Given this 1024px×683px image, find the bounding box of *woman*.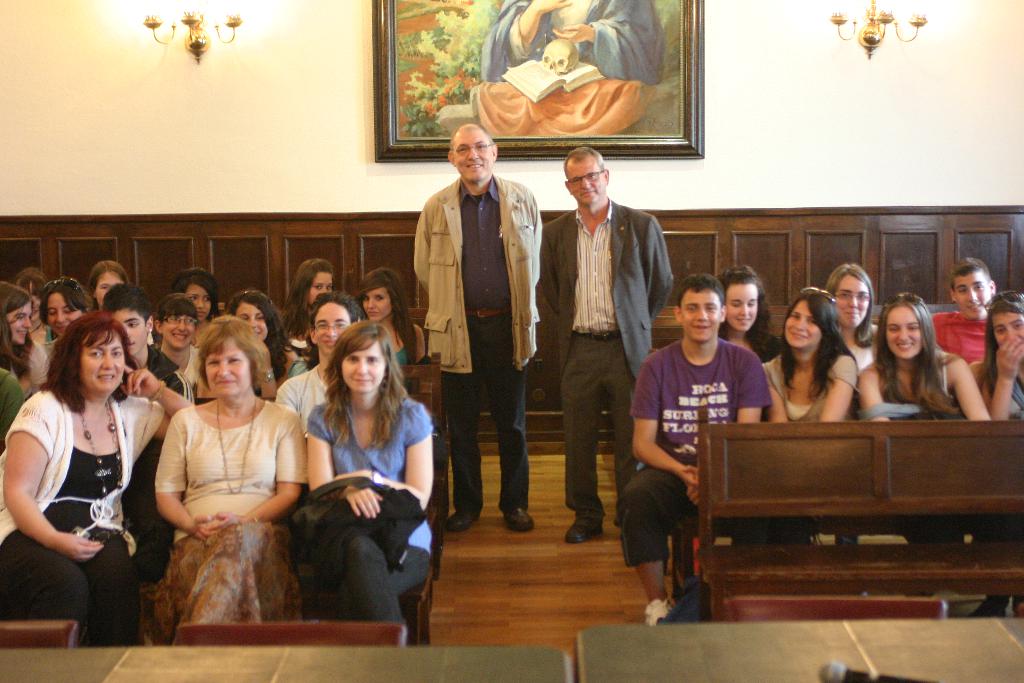
{"x1": 758, "y1": 286, "x2": 862, "y2": 431}.
